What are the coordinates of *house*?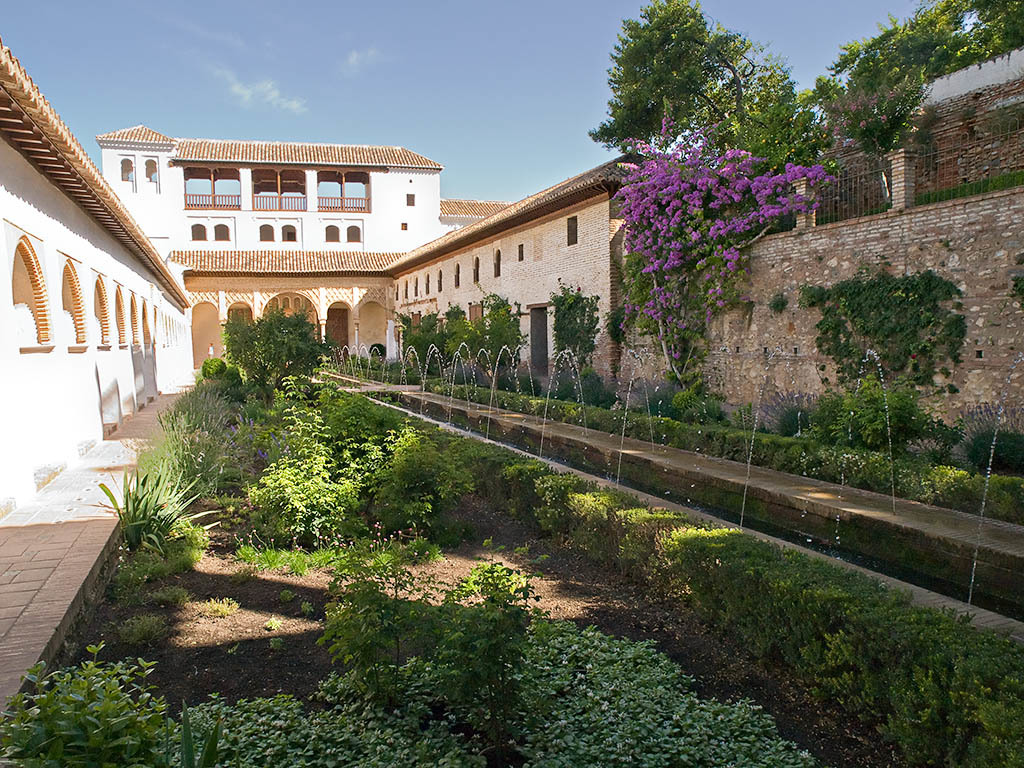
{"left": 92, "top": 121, "right": 531, "bottom": 386}.
